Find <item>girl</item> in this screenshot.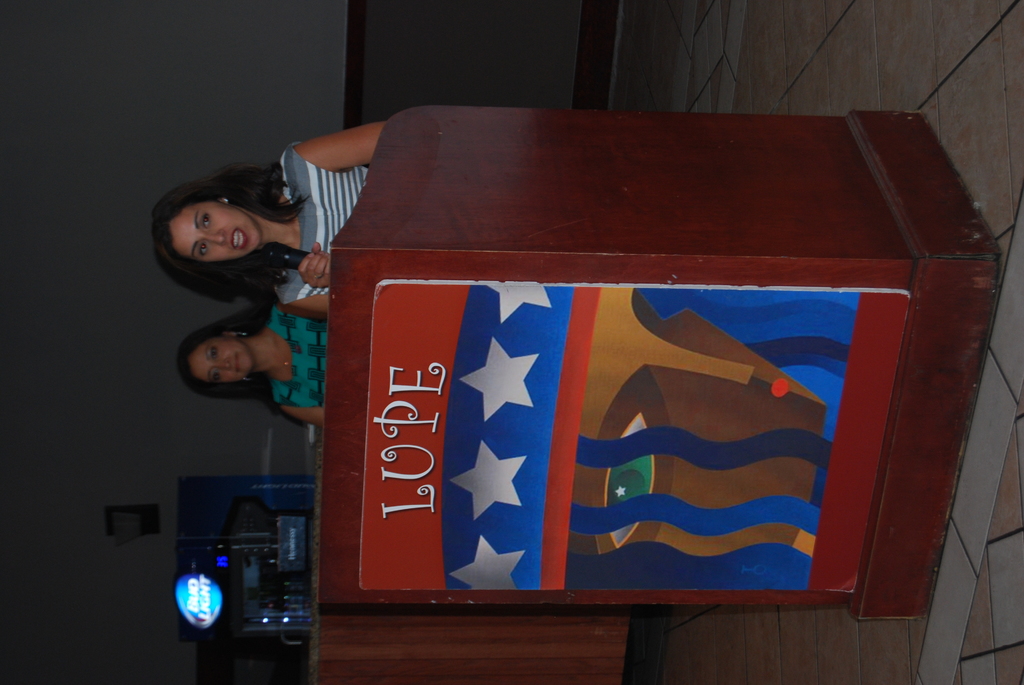
The bounding box for <item>girl</item> is (left=154, top=116, right=385, bottom=316).
